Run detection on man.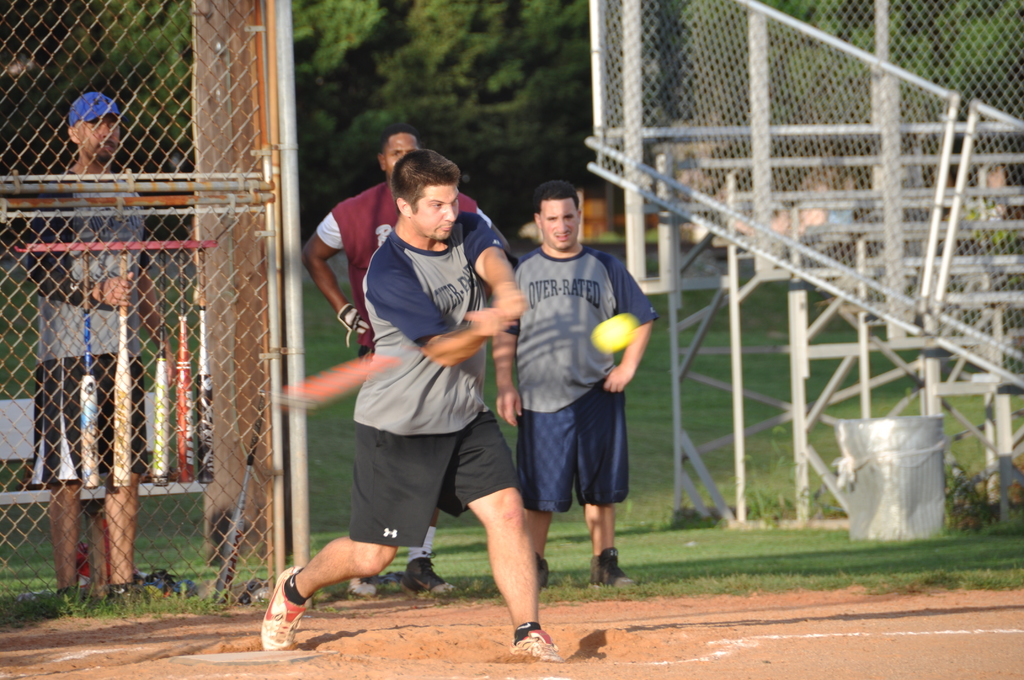
Result: left=491, top=177, right=663, bottom=591.
